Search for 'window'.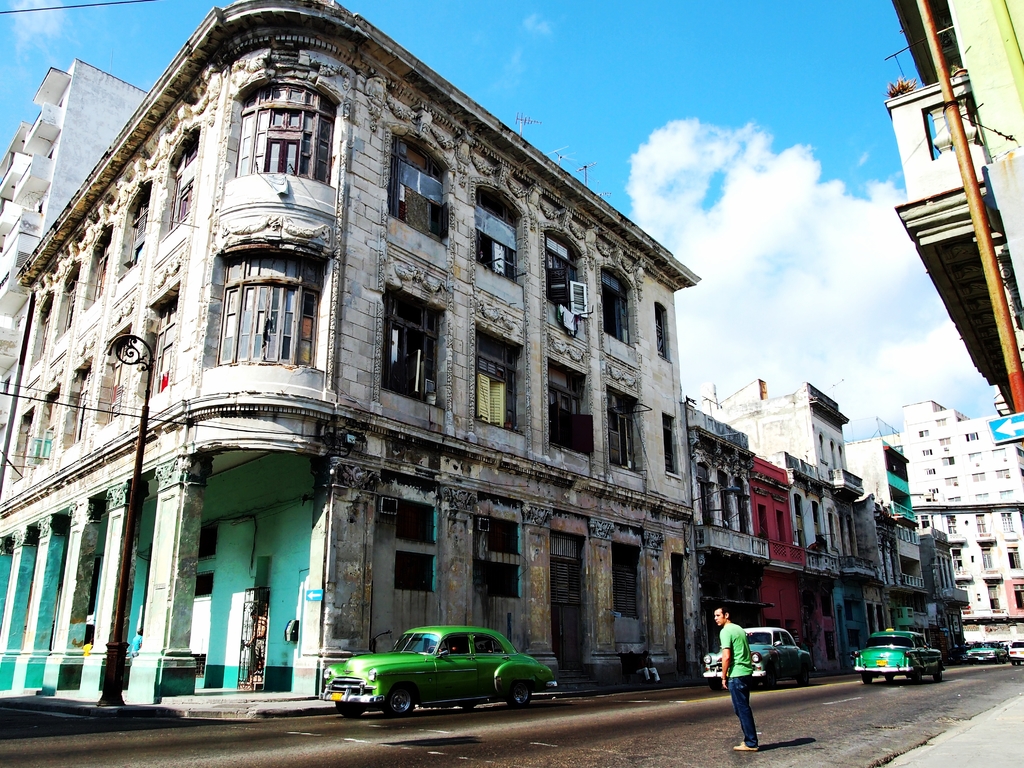
Found at <bbox>941, 461, 955, 466</bbox>.
